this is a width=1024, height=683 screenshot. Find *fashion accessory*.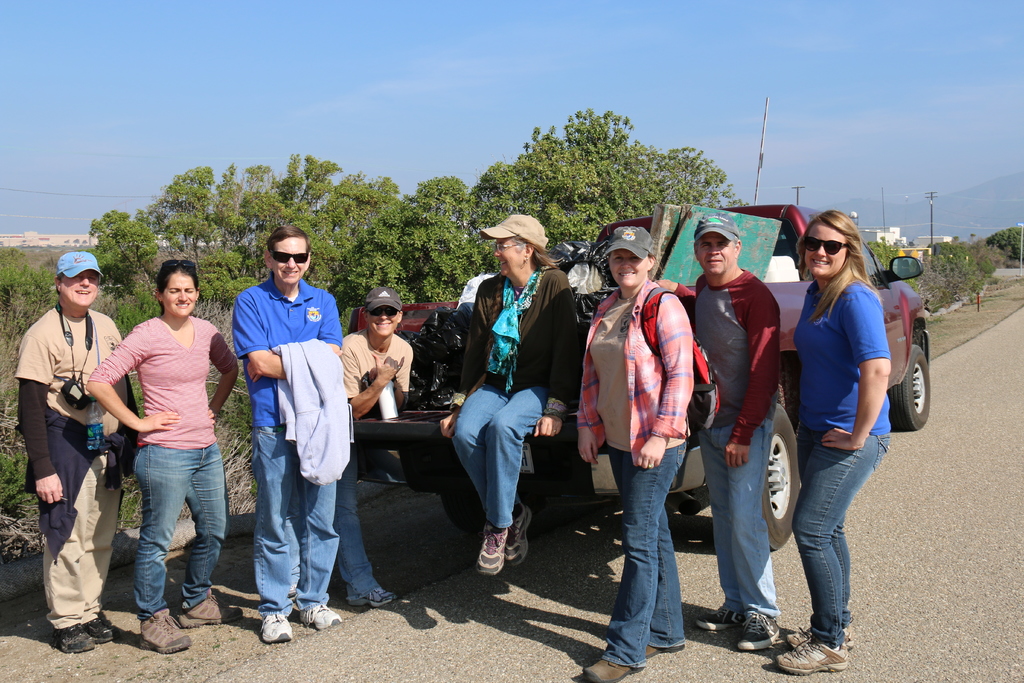
Bounding box: Rect(56, 251, 102, 278).
